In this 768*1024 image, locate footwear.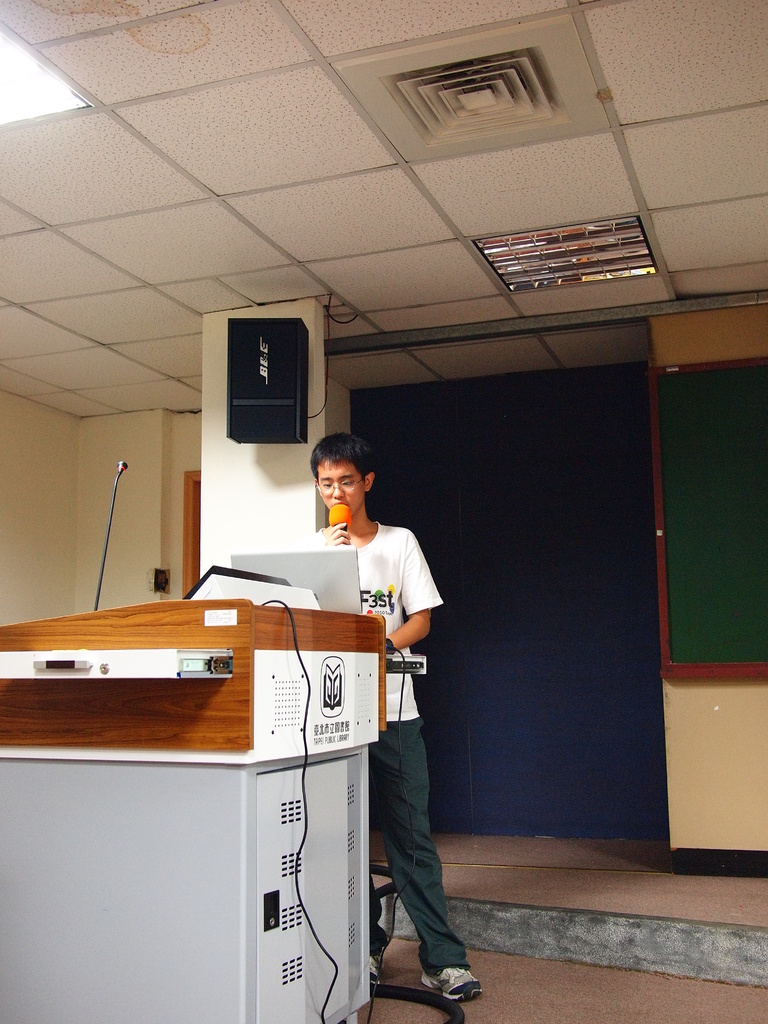
Bounding box: (368, 948, 387, 977).
